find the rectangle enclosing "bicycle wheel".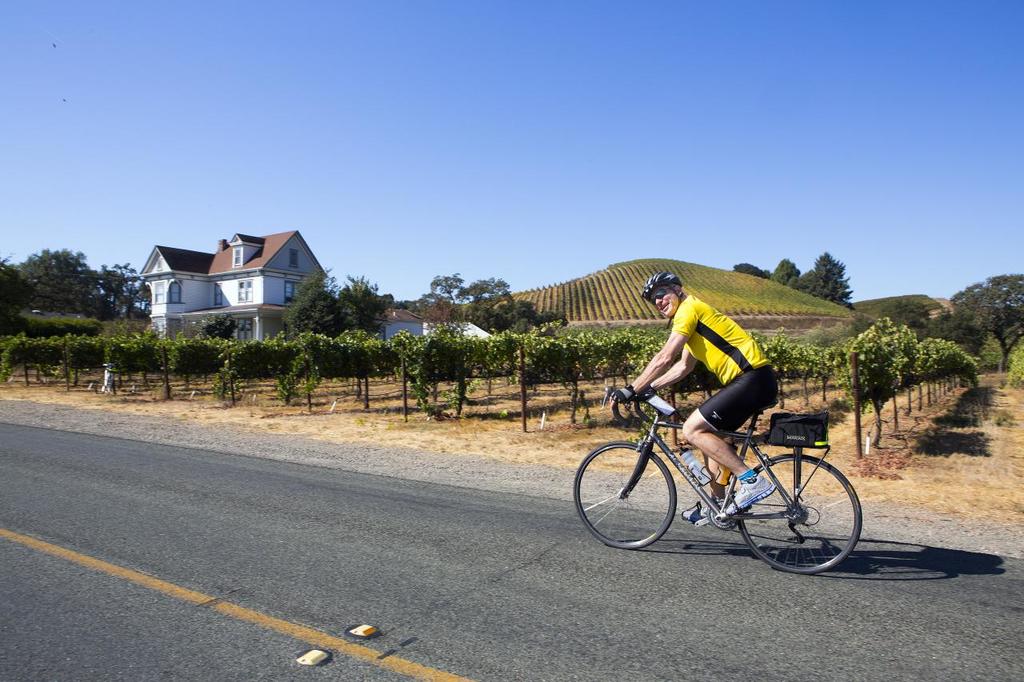
<box>574,441,684,556</box>.
